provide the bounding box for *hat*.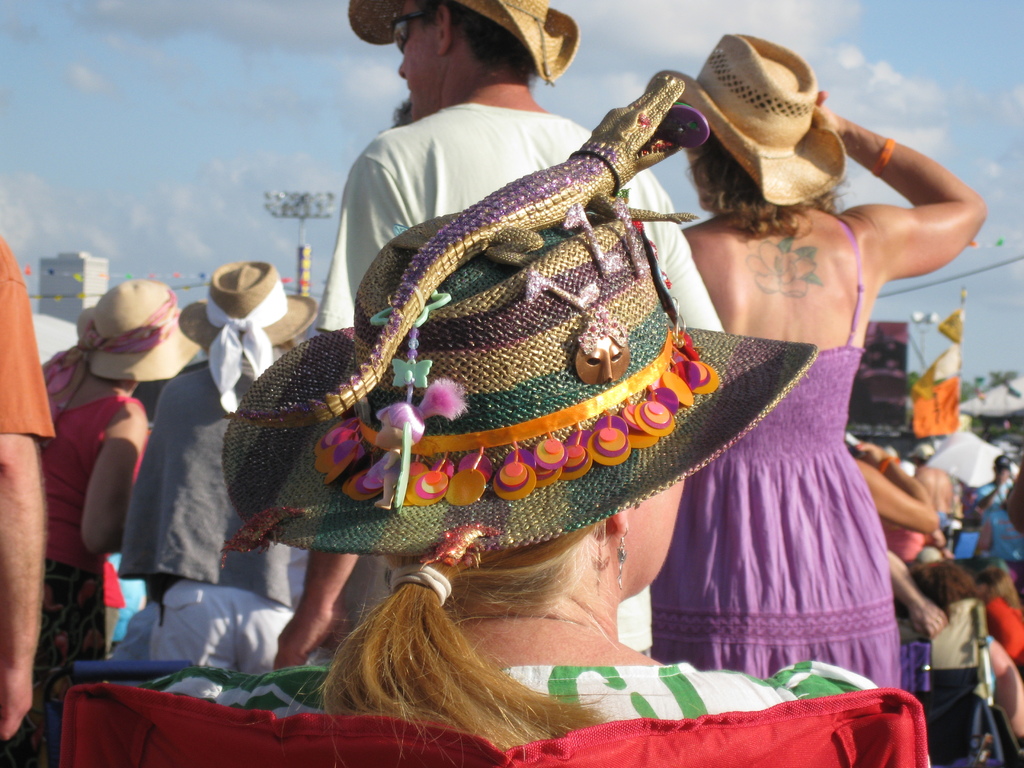
region(177, 258, 313, 357).
